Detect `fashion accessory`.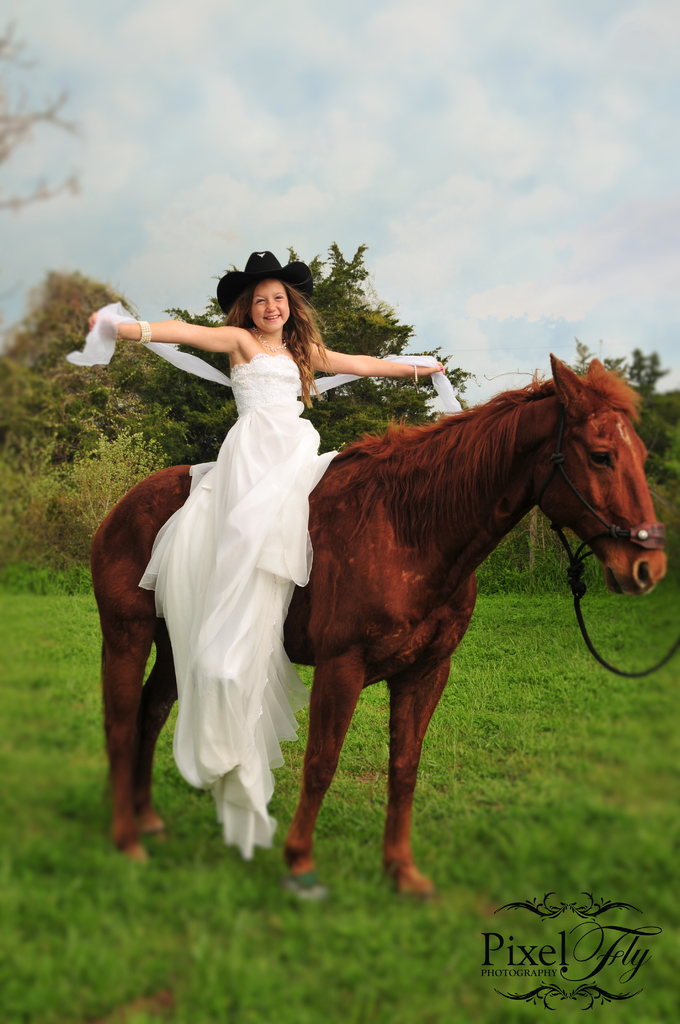
Detected at [216, 248, 315, 321].
